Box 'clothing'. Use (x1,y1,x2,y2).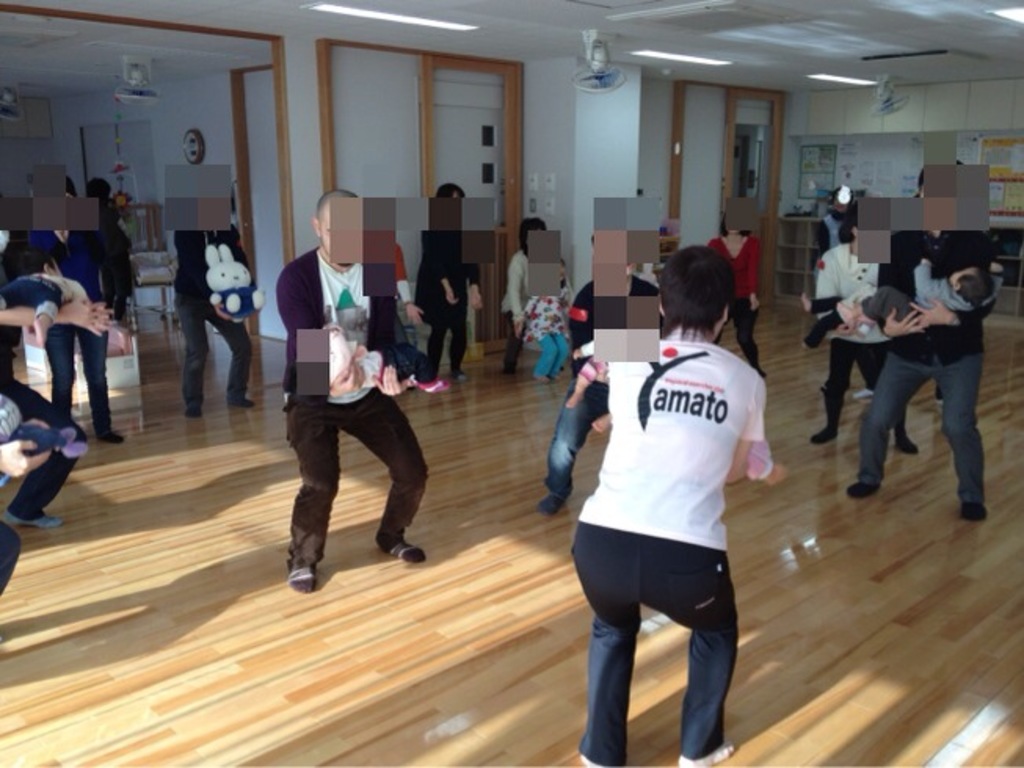
(28,218,124,437).
